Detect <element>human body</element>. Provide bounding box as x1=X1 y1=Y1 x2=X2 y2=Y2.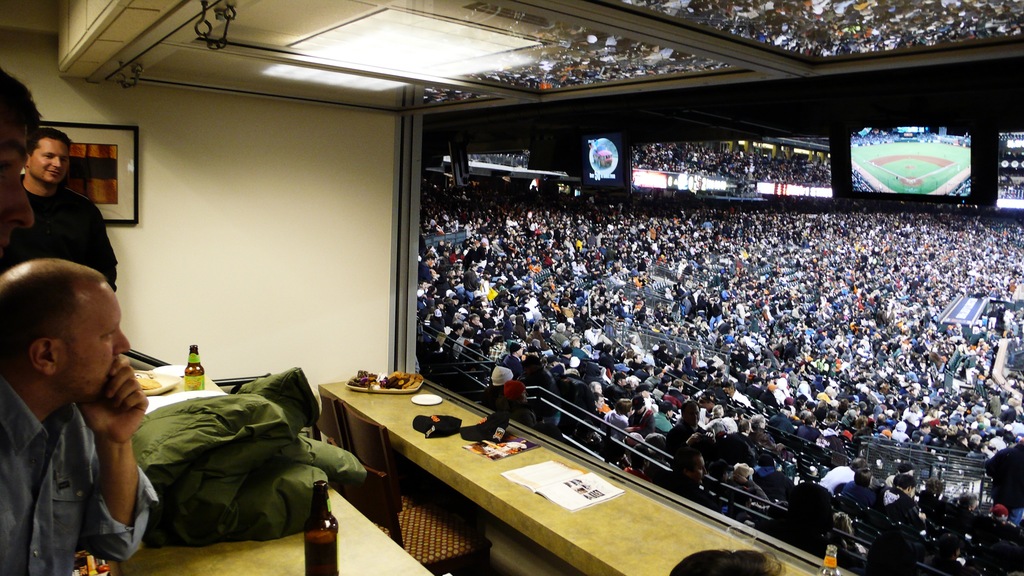
x1=445 y1=286 x2=446 y2=287.
